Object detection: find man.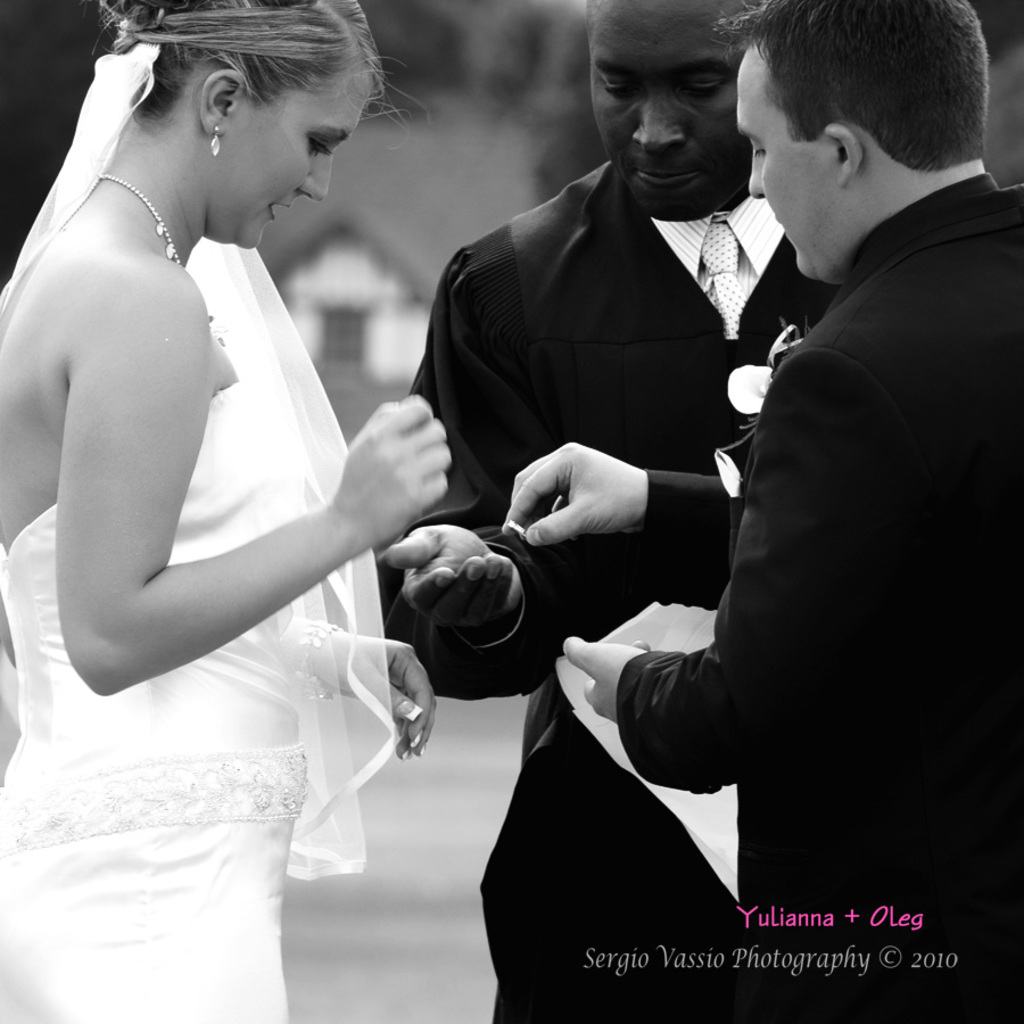
[left=370, top=0, right=837, bottom=1023].
